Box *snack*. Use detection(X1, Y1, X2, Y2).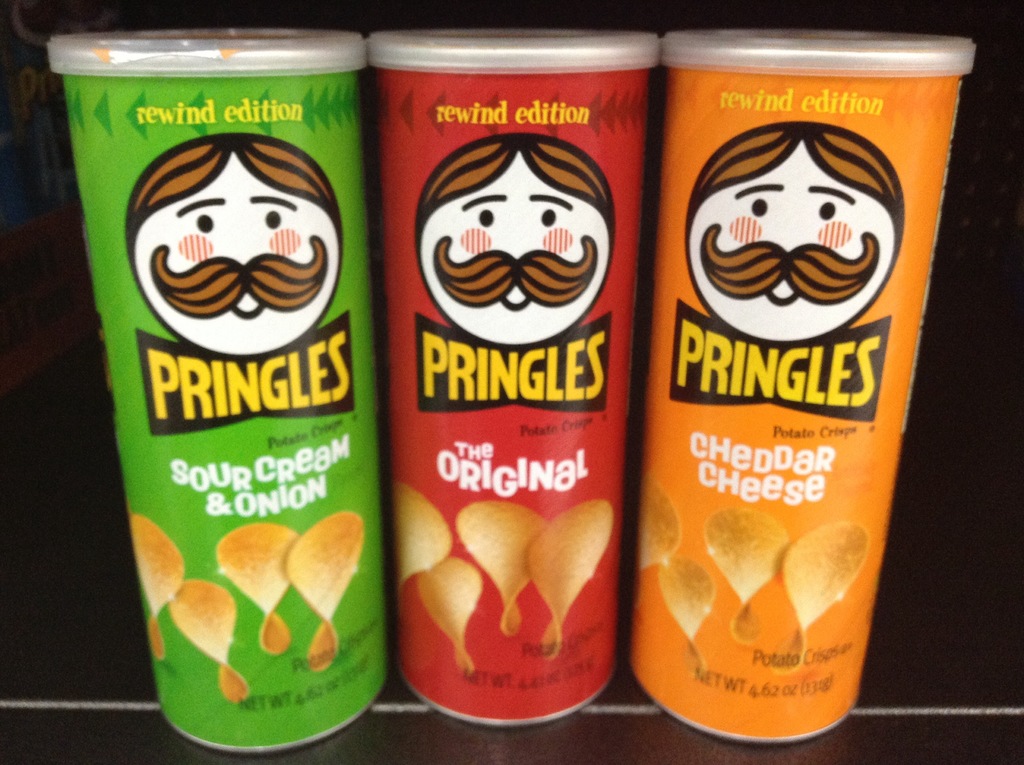
detection(287, 517, 362, 673).
